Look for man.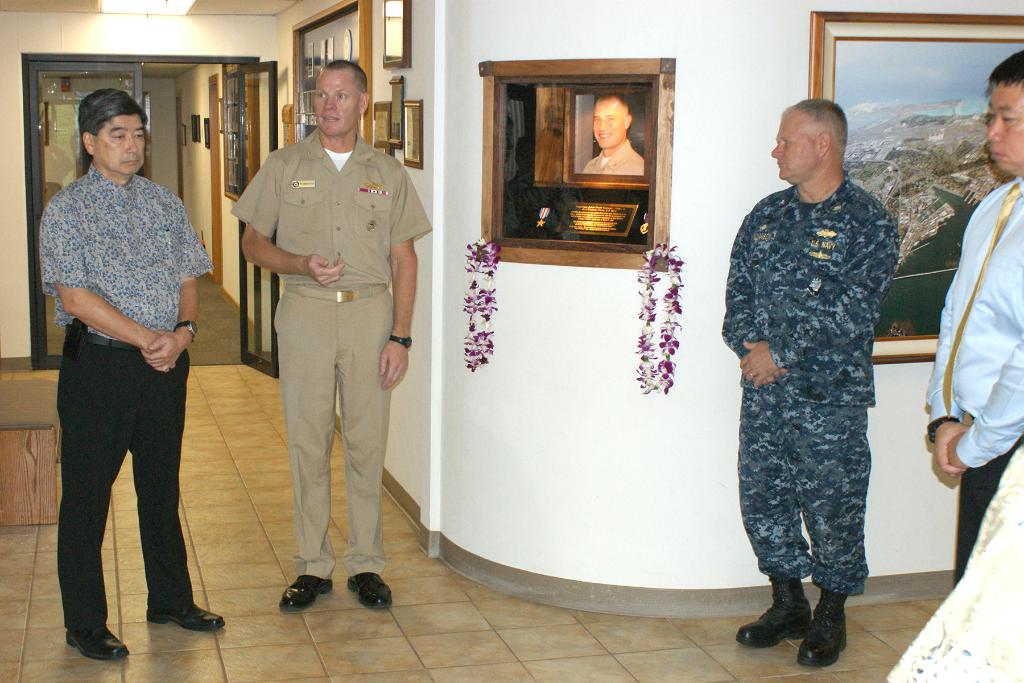
Found: rect(579, 93, 649, 177).
